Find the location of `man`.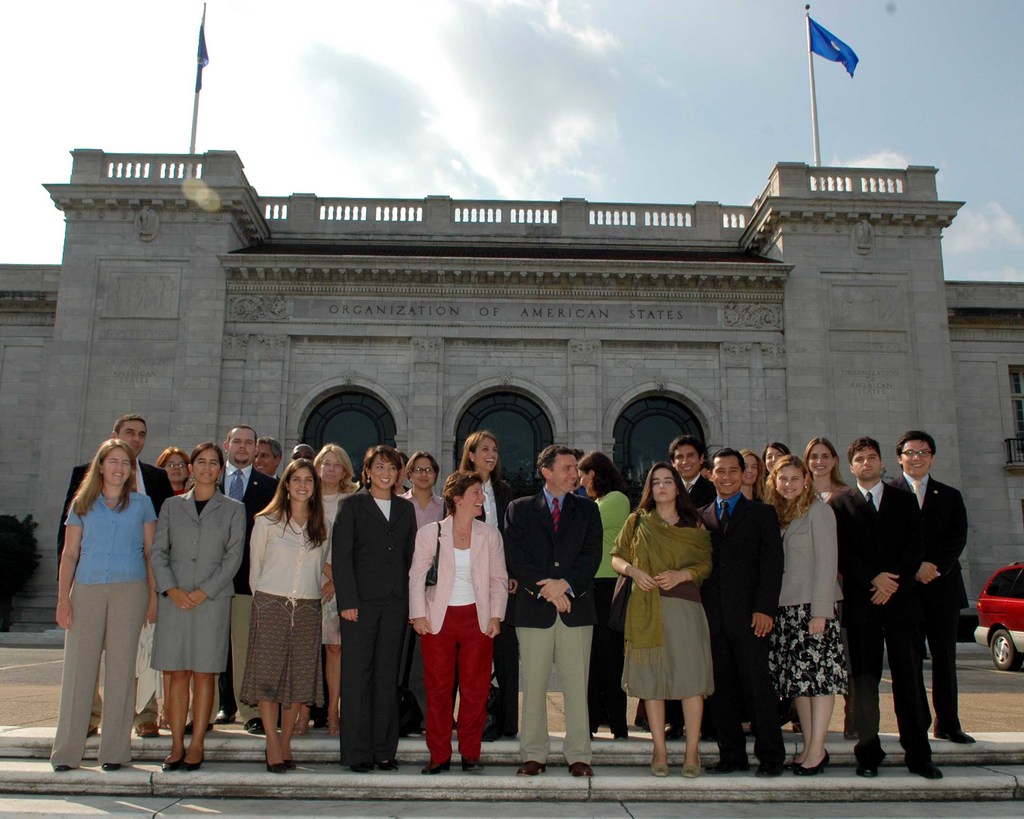
Location: Rect(186, 426, 273, 733).
